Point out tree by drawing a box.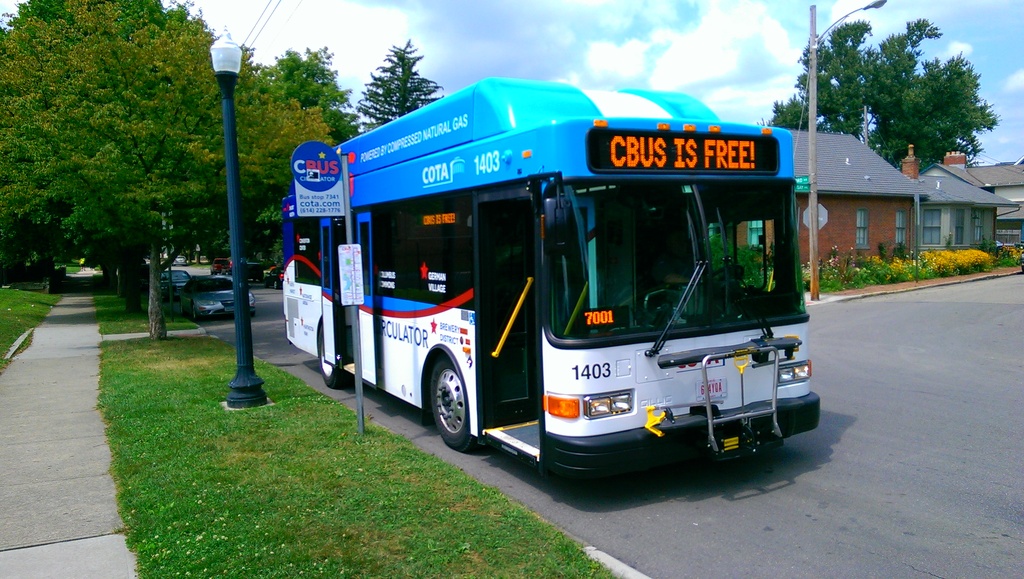
{"x1": 252, "y1": 34, "x2": 349, "y2": 145}.
